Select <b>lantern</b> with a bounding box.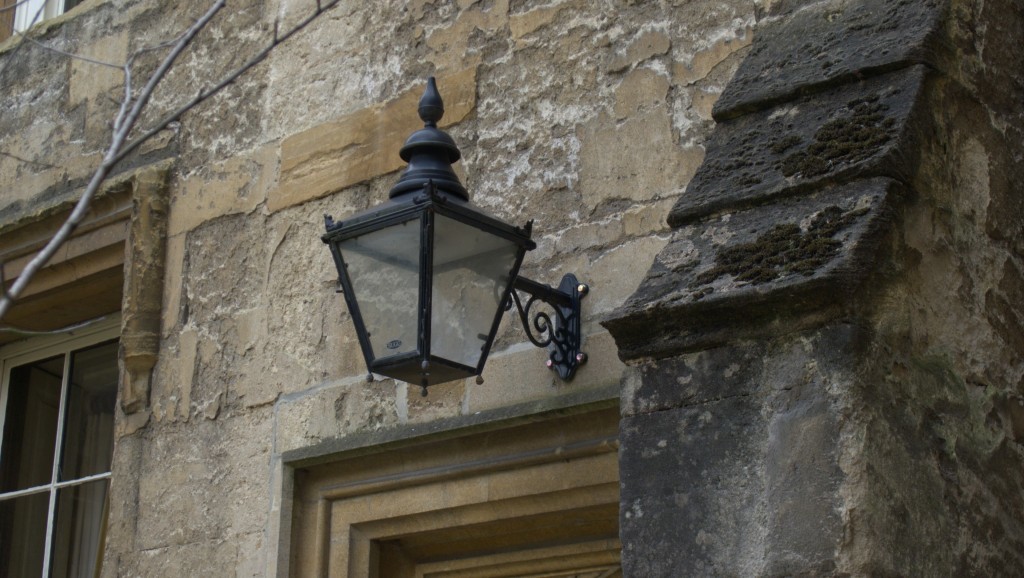
[x1=316, y1=76, x2=591, y2=379].
